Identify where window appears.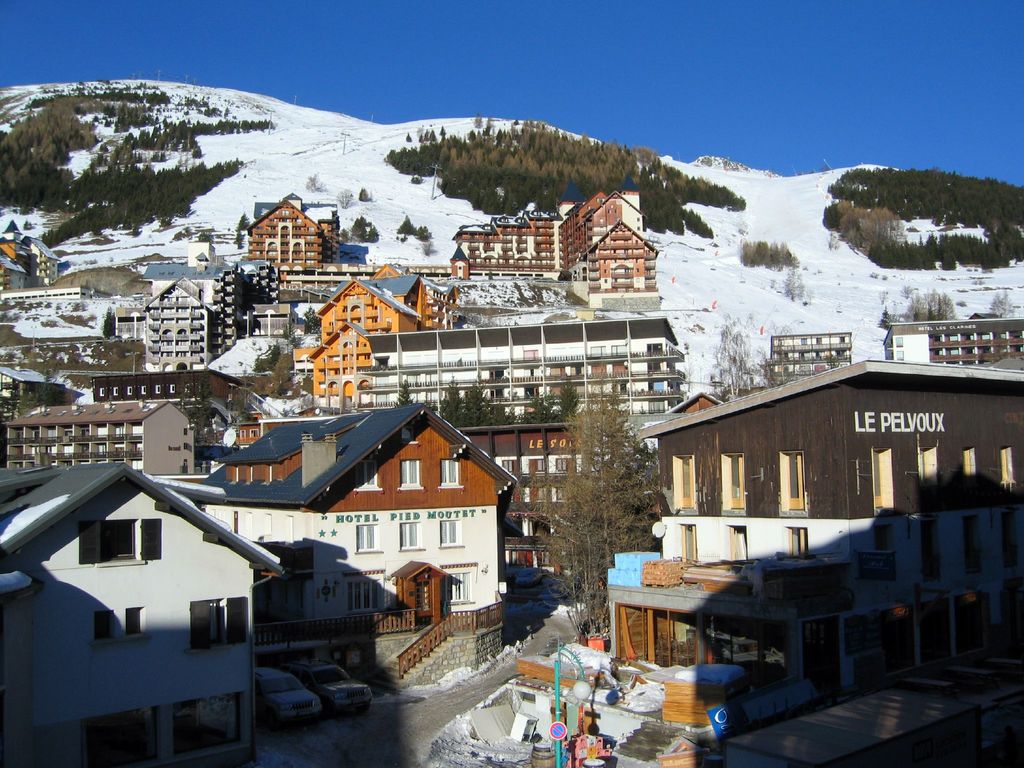
Appears at box=[721, 450, 743, 512].
